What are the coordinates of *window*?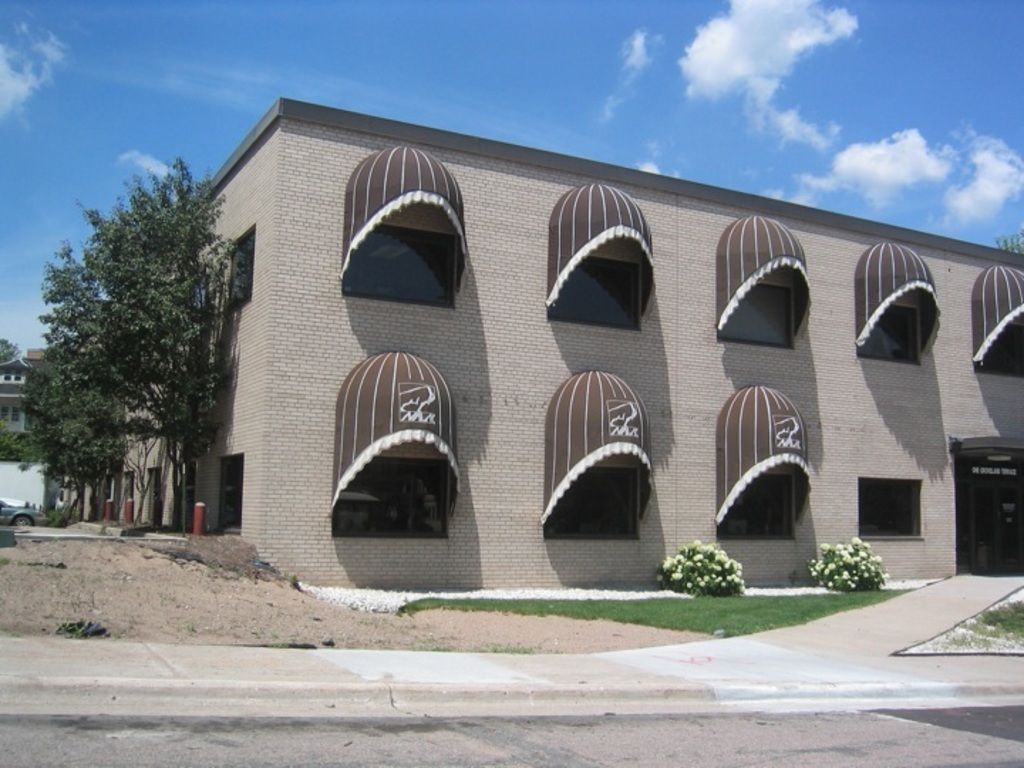
x1=548, y1=256, x2=641, y2=334.
